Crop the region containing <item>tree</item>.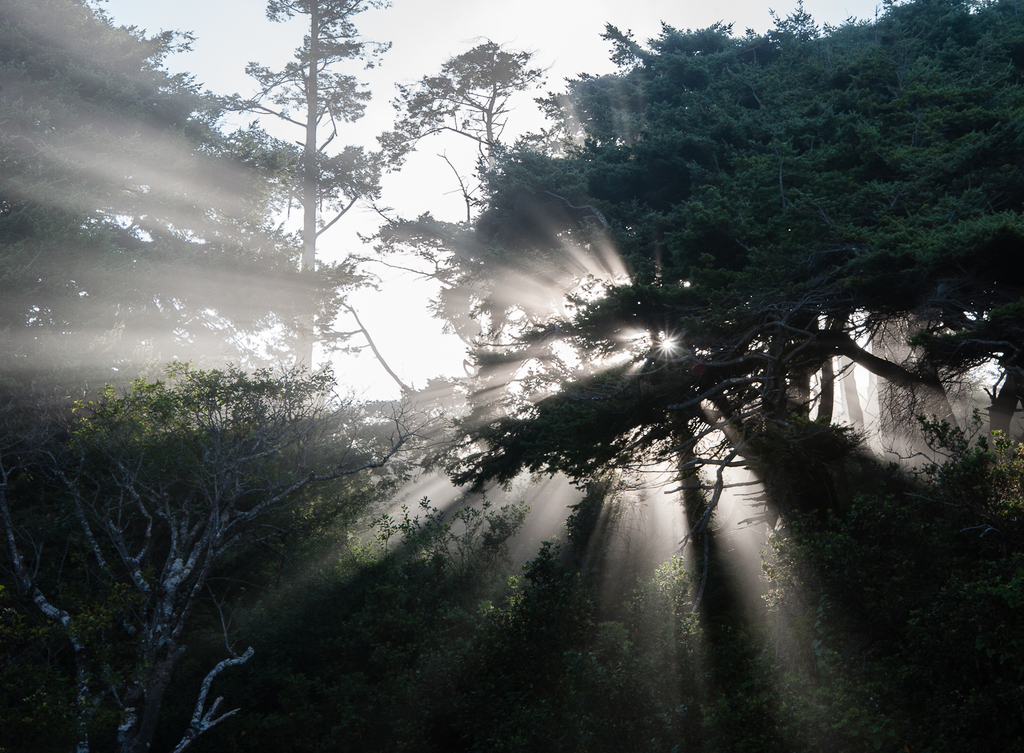
Crop region: locate(0, 0, 1023, 752).
